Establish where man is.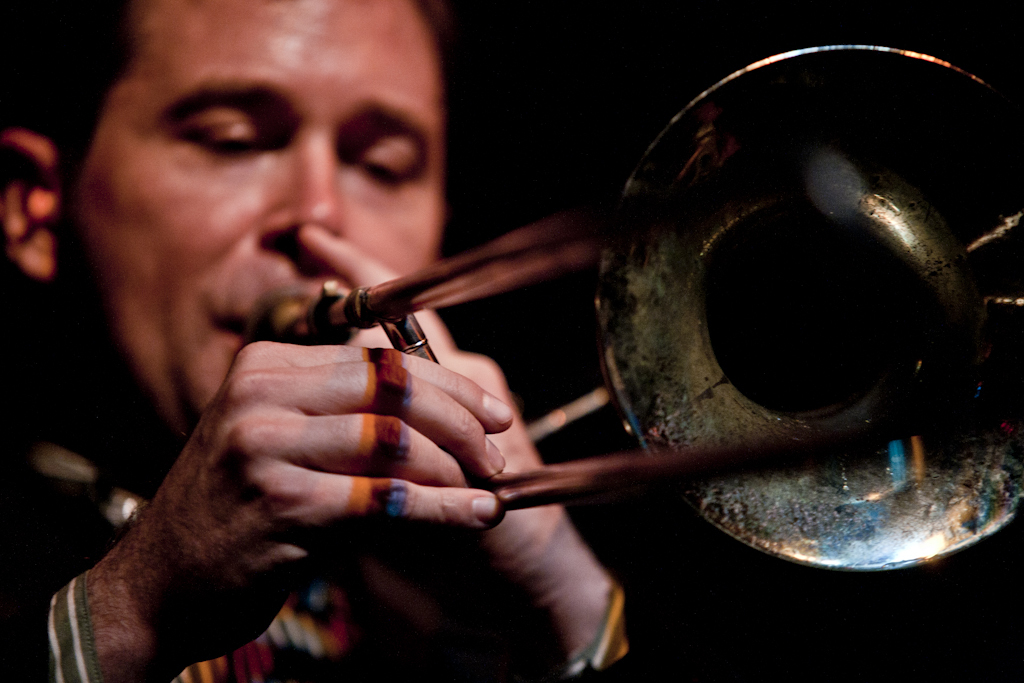
Established at [x1=0, y1=0, x2=682, y2=682].
